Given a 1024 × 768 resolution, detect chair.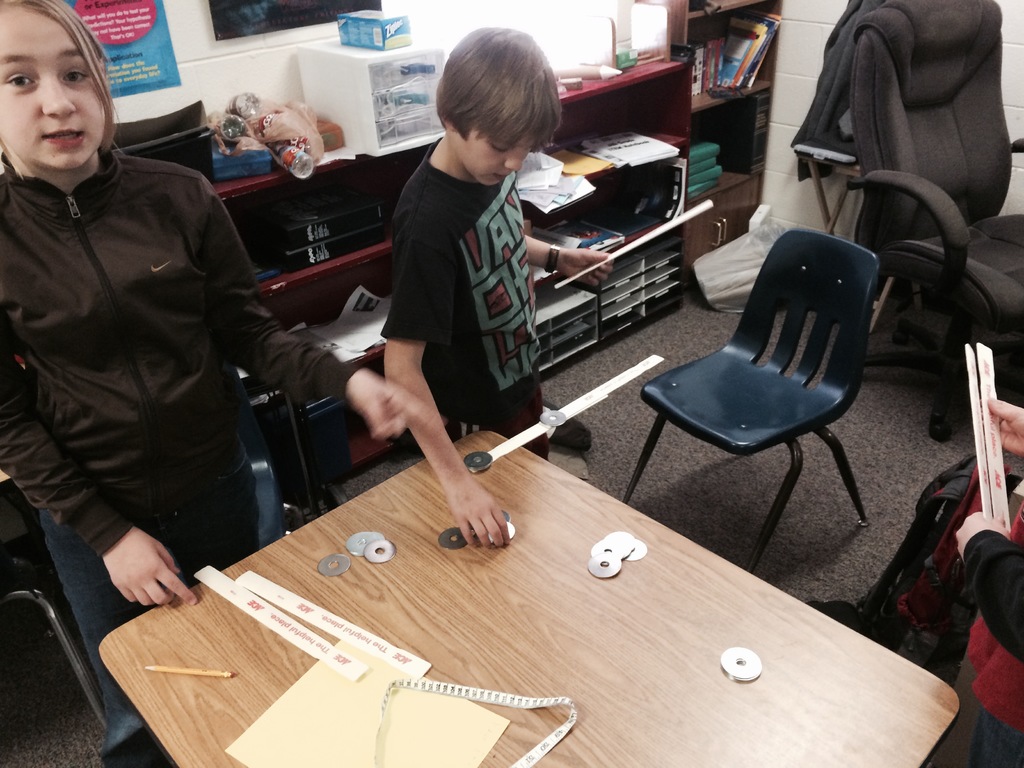
(620,202,886,558).
